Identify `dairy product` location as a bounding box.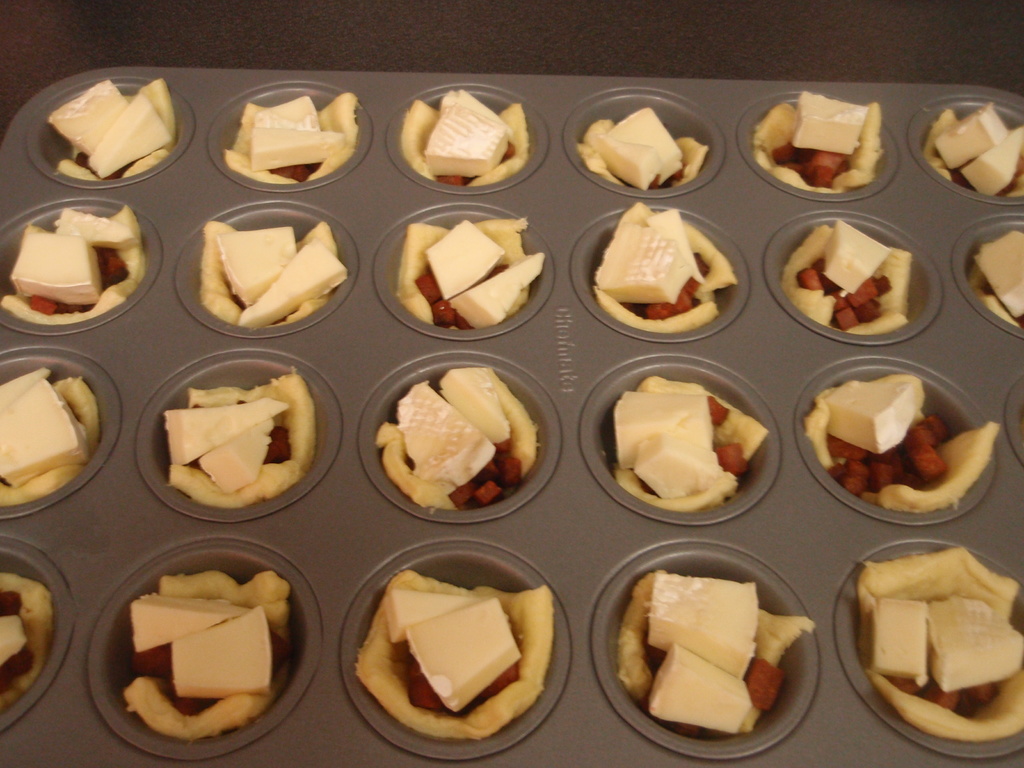
(left=198, top=422, right=276, bottom=495).
